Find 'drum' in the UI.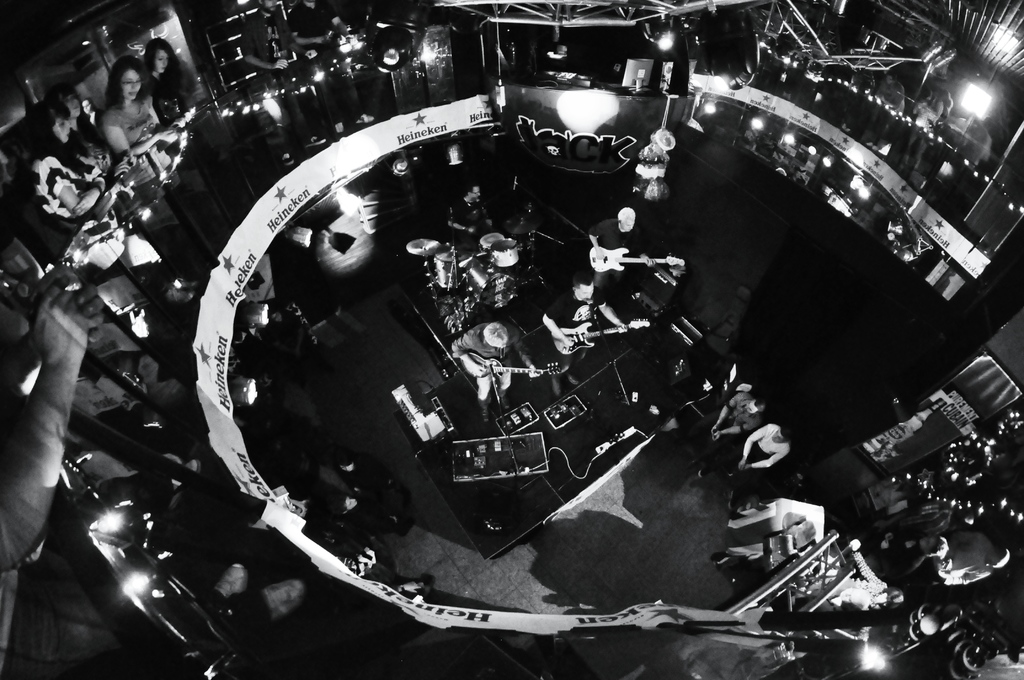
UI element at locate(463, 257, 518, 304).
